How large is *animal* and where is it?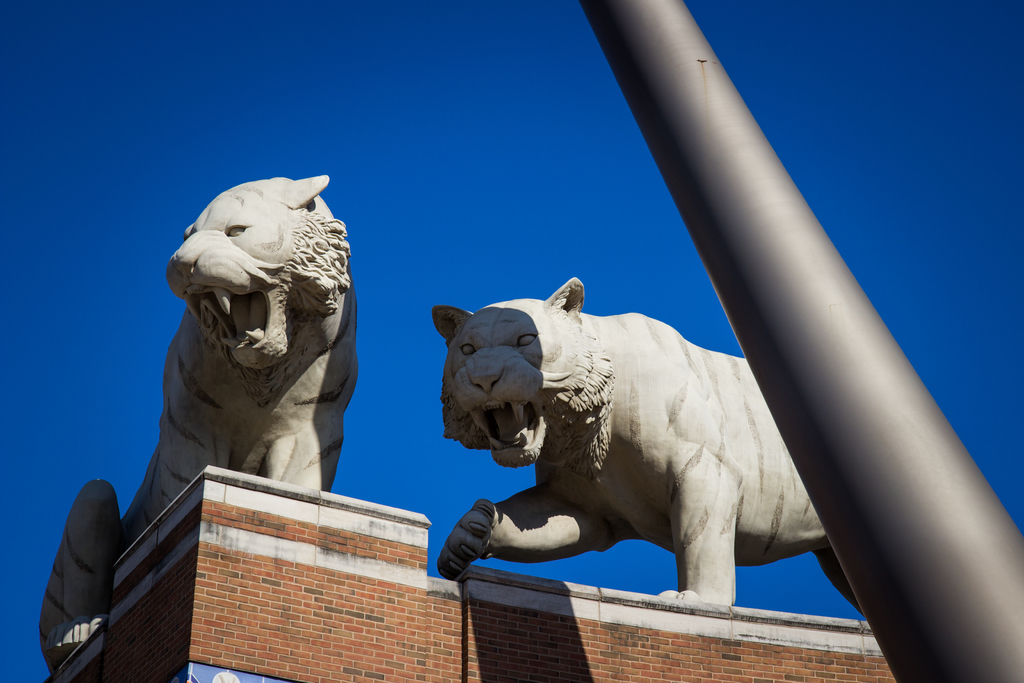
Bounding box: l=40, t=164, r=364, b=663.
